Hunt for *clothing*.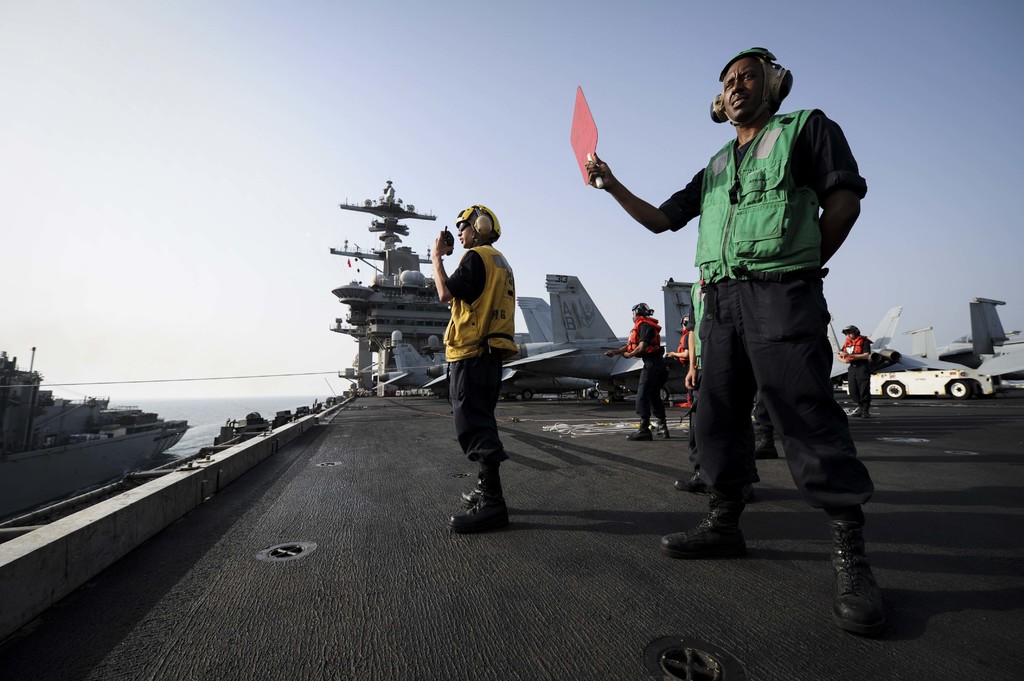
Hunted down at select_region(625, 313, 664, 426).
